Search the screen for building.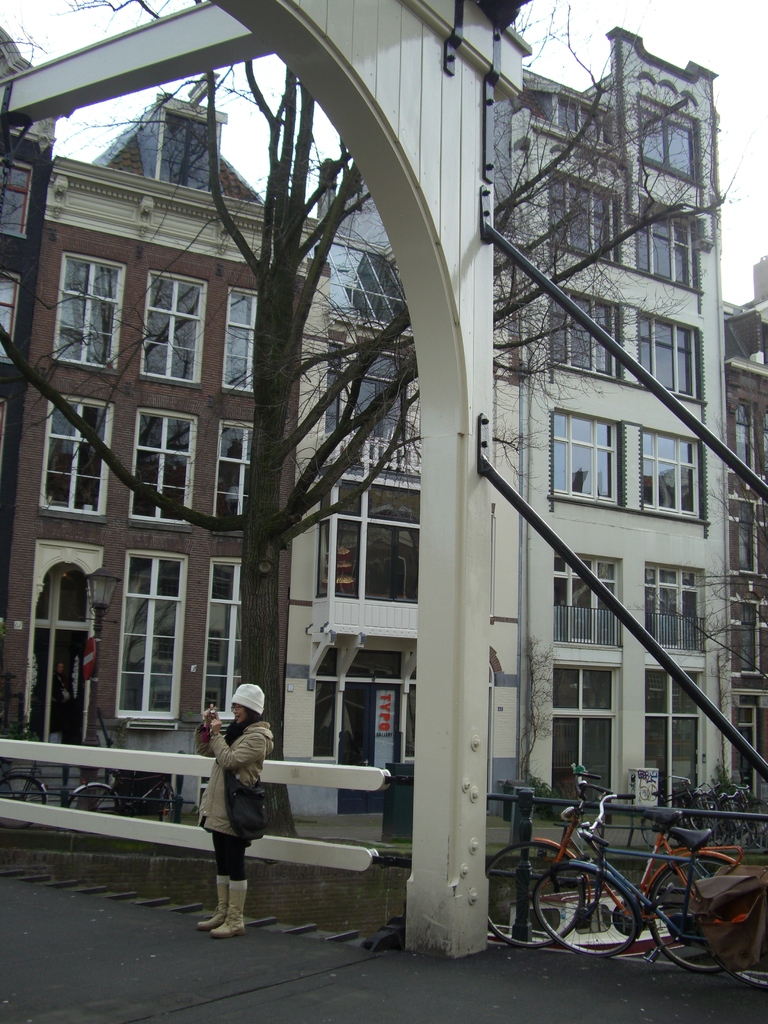
Found at (left=718, top=255, right=767, bottom=778).
